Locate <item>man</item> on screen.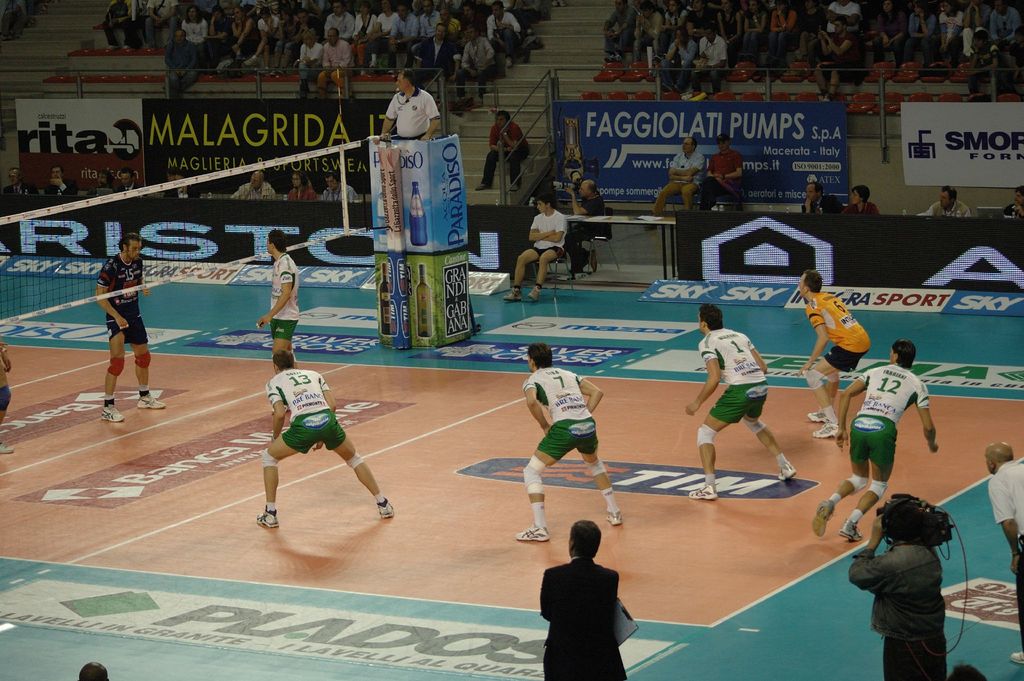
On screen at region(653, 134, 703, 213).
